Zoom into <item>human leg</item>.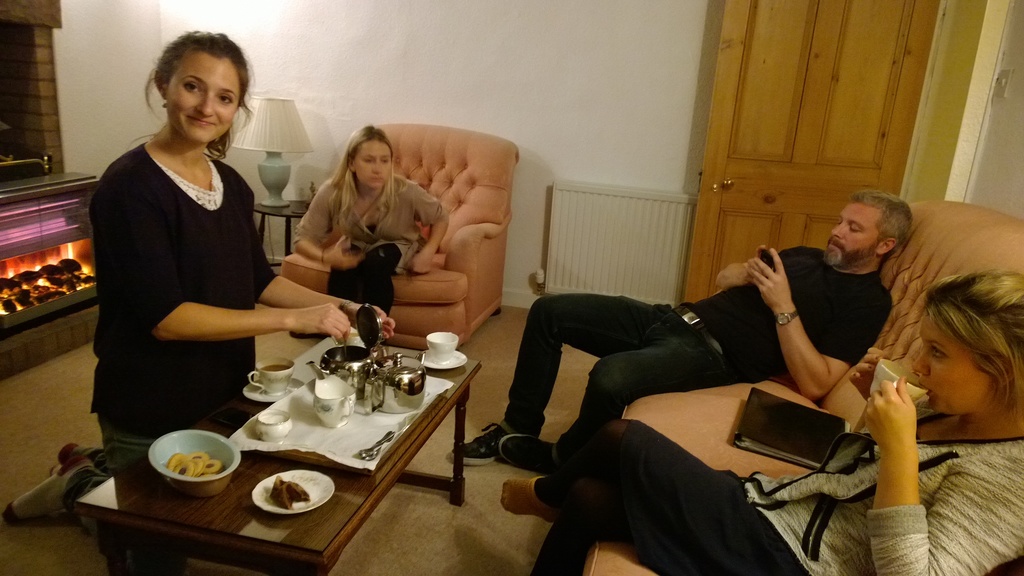
Zoom target: x1=14 y1=447 x2=108 y2=522.
